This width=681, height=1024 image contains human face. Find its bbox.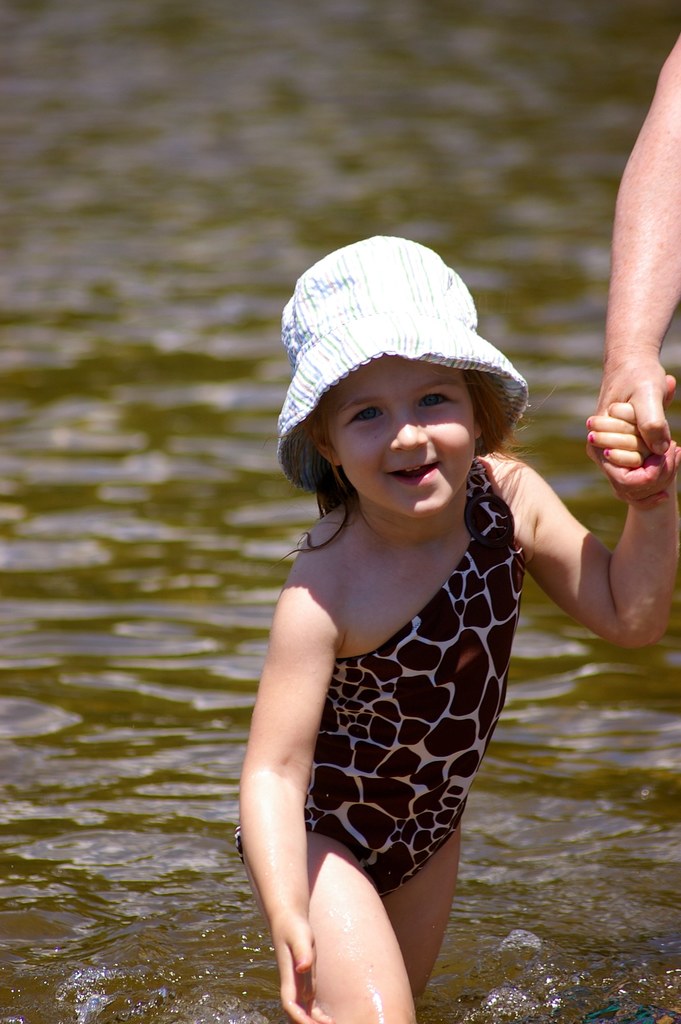
l=326, t=352, r=470, b=518.
